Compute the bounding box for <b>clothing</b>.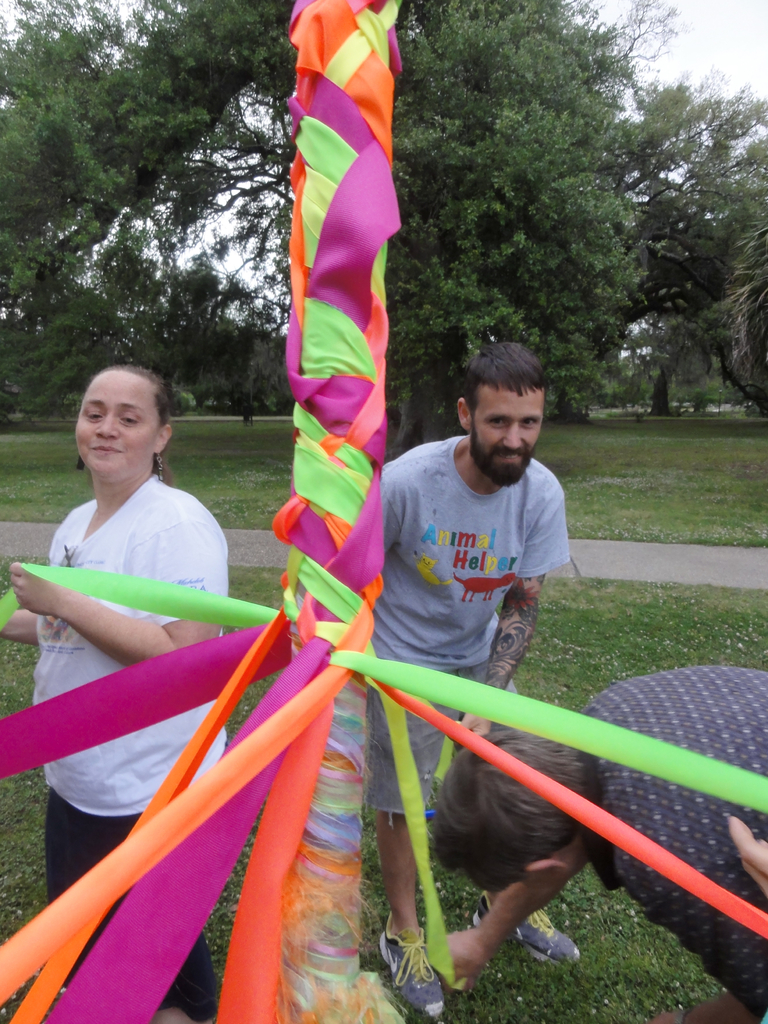
region(577, 662, 767, 1020).
